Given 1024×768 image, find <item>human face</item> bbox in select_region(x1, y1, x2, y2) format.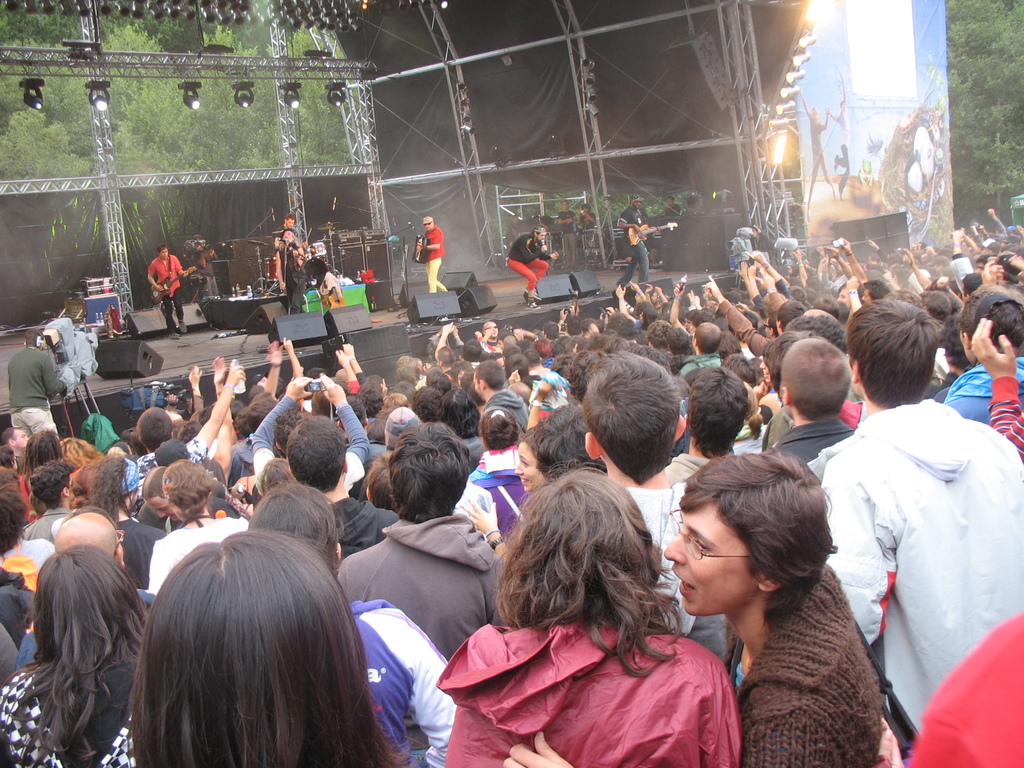
select_region(161, 250, 168, 257).
